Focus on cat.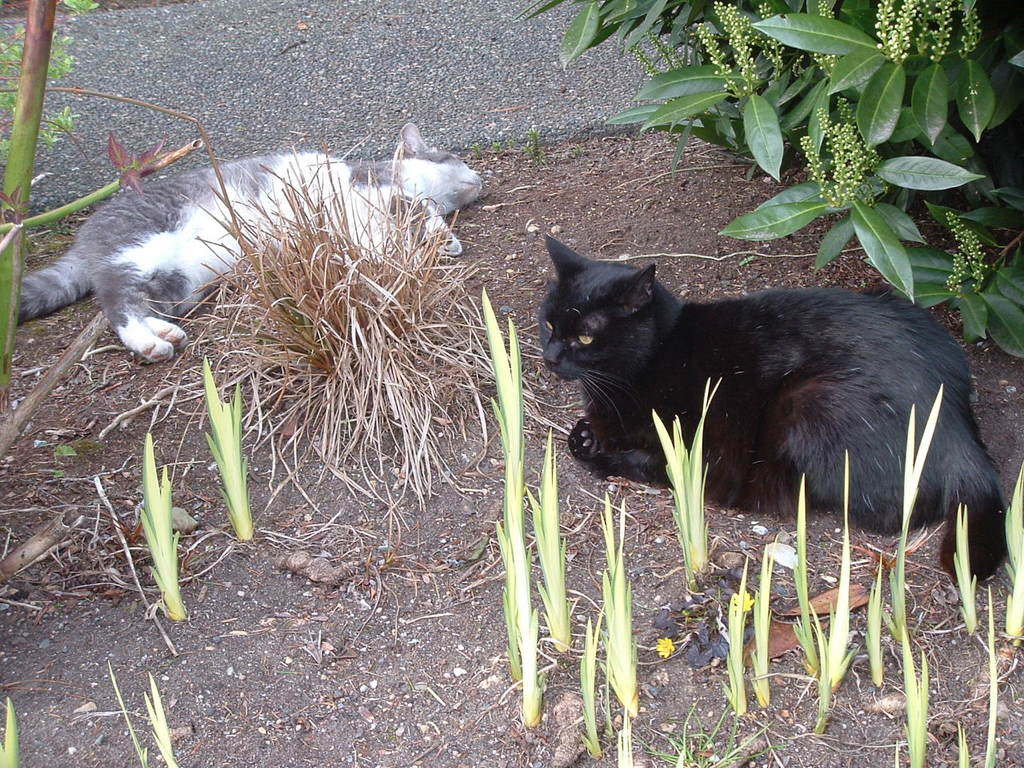
Focused at detection(518, 232, 1004, 582).
